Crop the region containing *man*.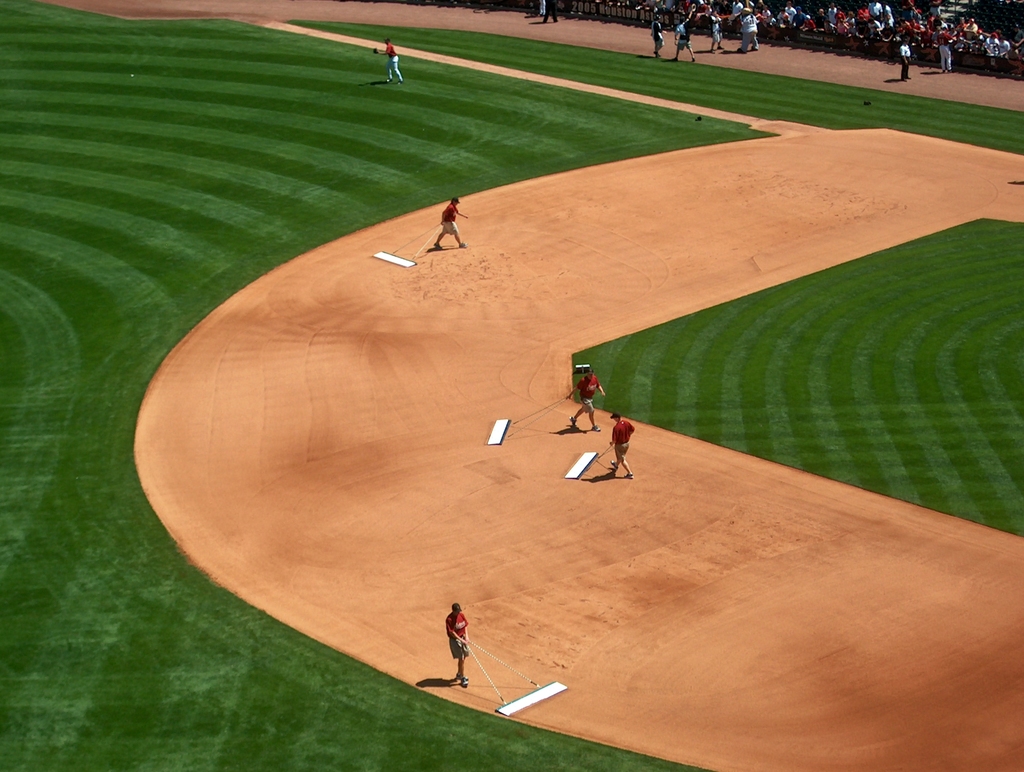
Crop region: (895, 35, 914, 81).
